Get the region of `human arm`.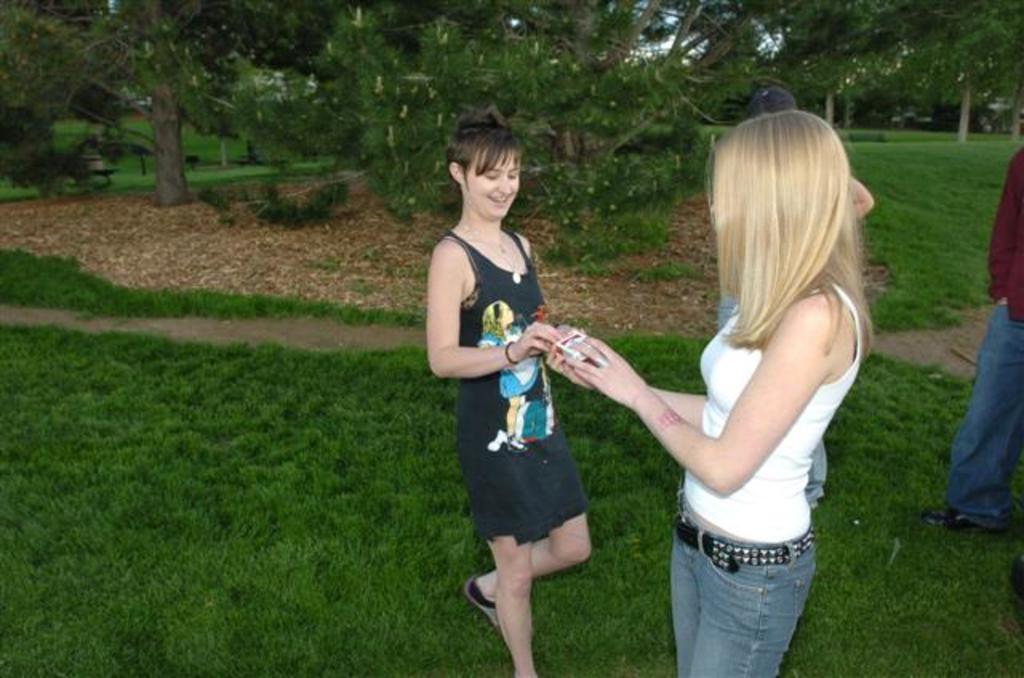
[846, 174, 875, 219].
